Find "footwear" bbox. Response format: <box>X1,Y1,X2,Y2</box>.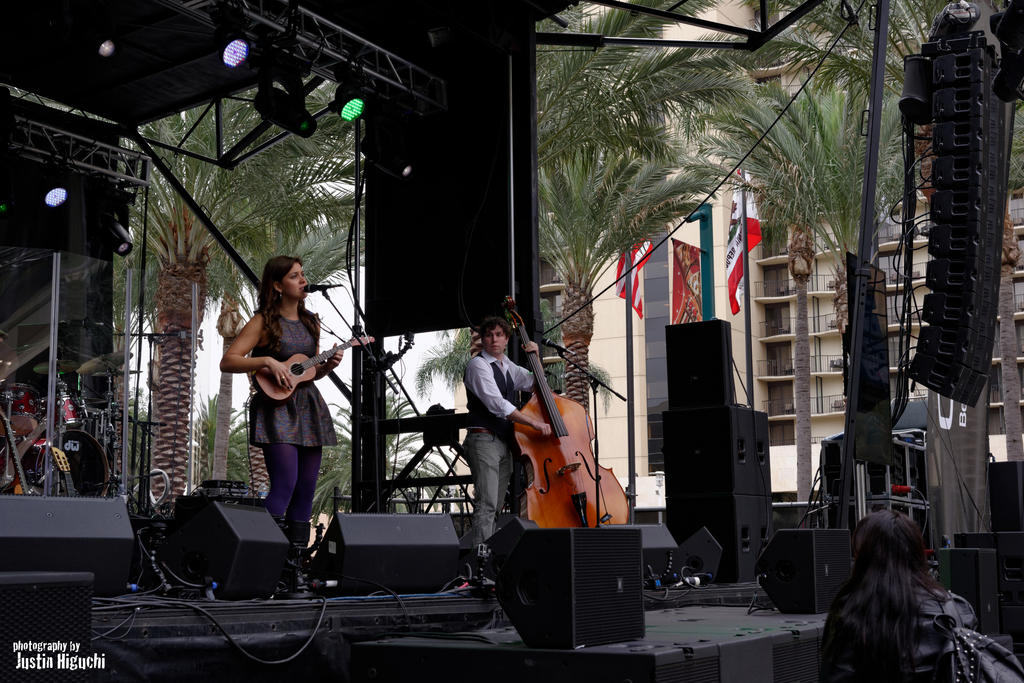
<box>264,507,299,582</box>.
